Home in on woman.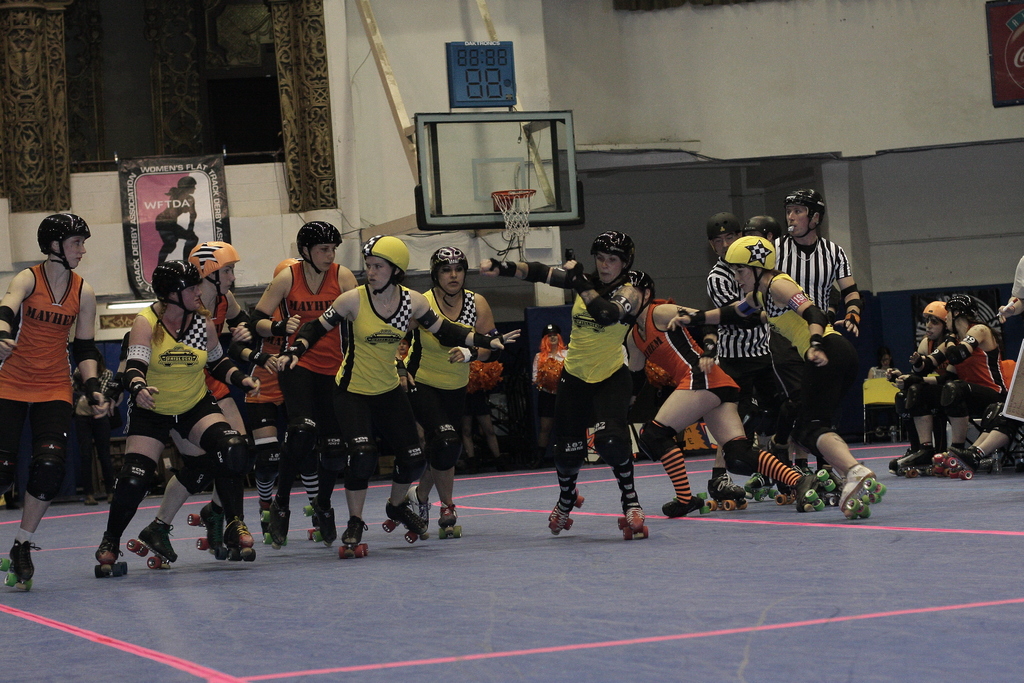
Homed in at (148,170,209,268).
